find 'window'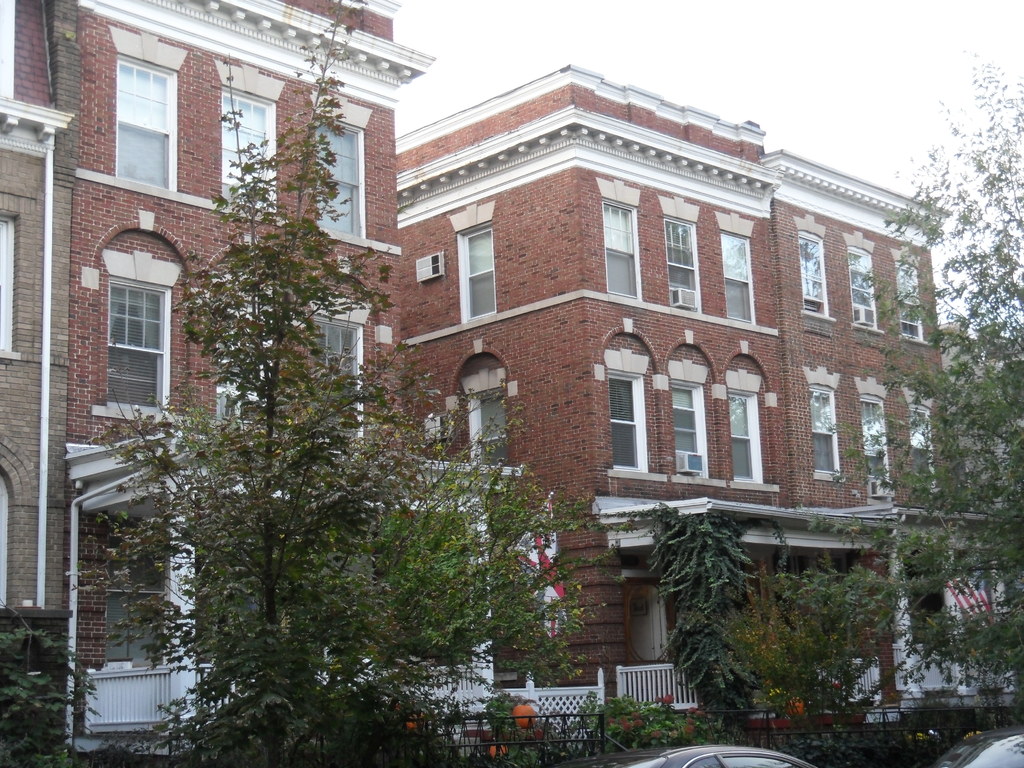
(left=664, top=355, right=715, bottom=483)
